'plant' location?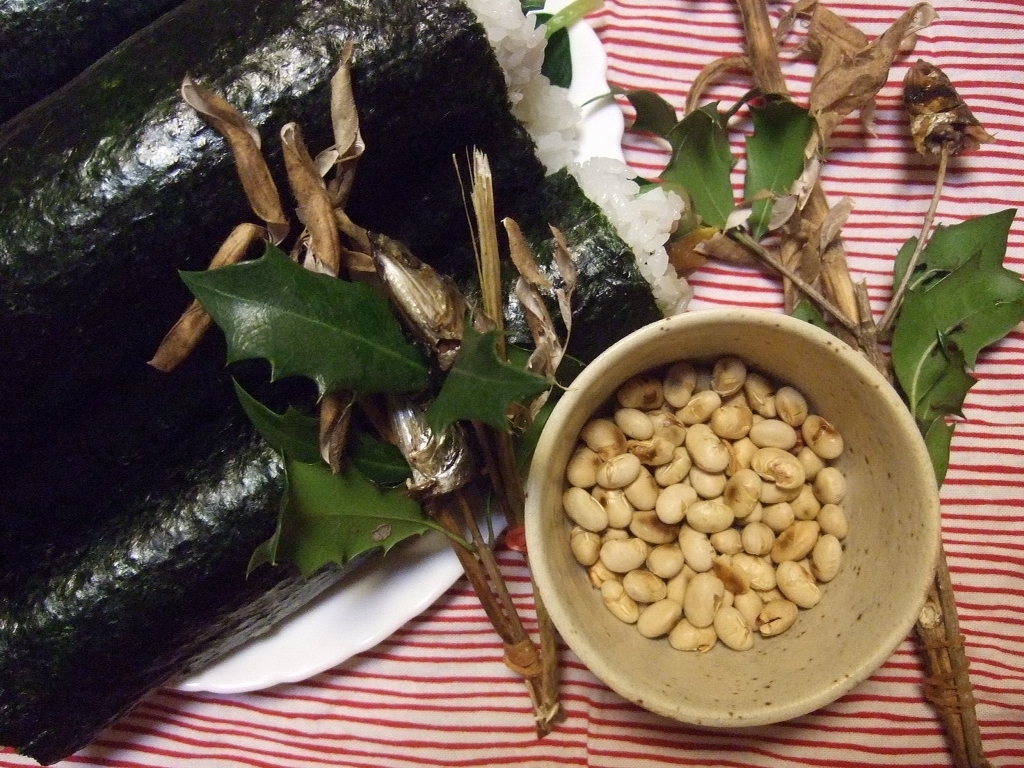
560/0/1023/767
